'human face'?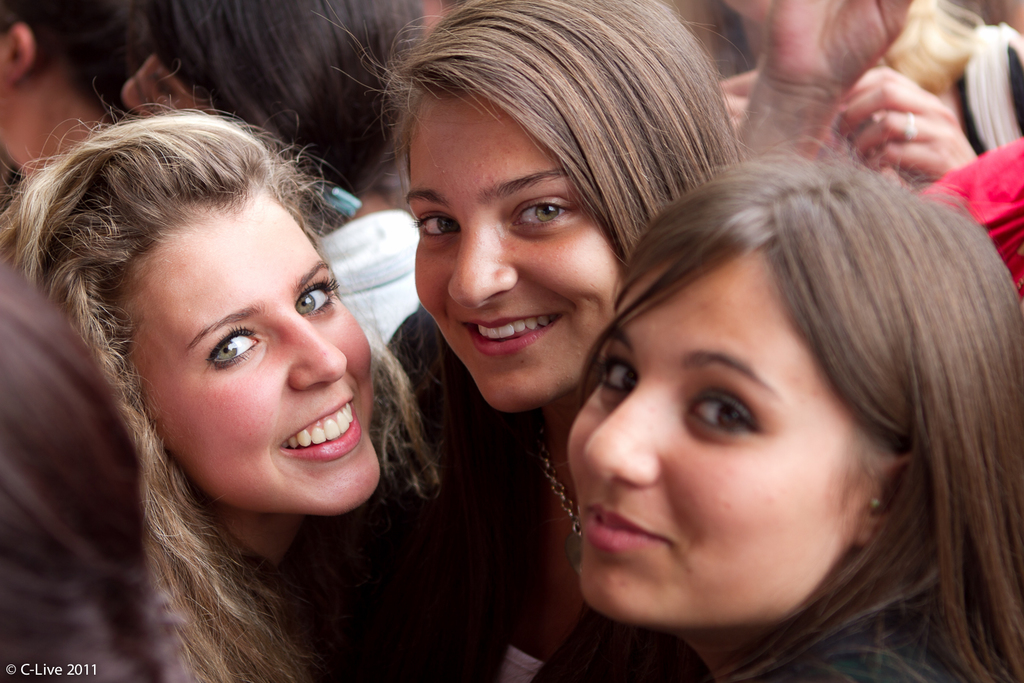
x1=583 y1=206 x2=931 y2=623
